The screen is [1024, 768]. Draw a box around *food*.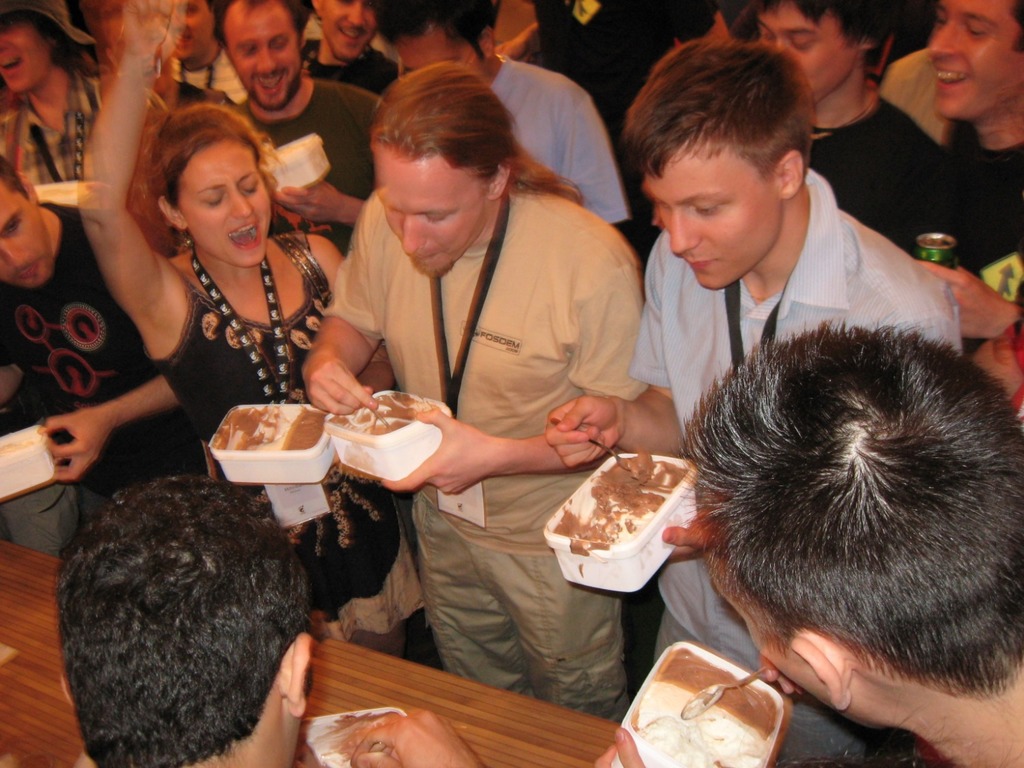
{"left": 570, "top": 462, "right": 692, "bottom": 557}.
